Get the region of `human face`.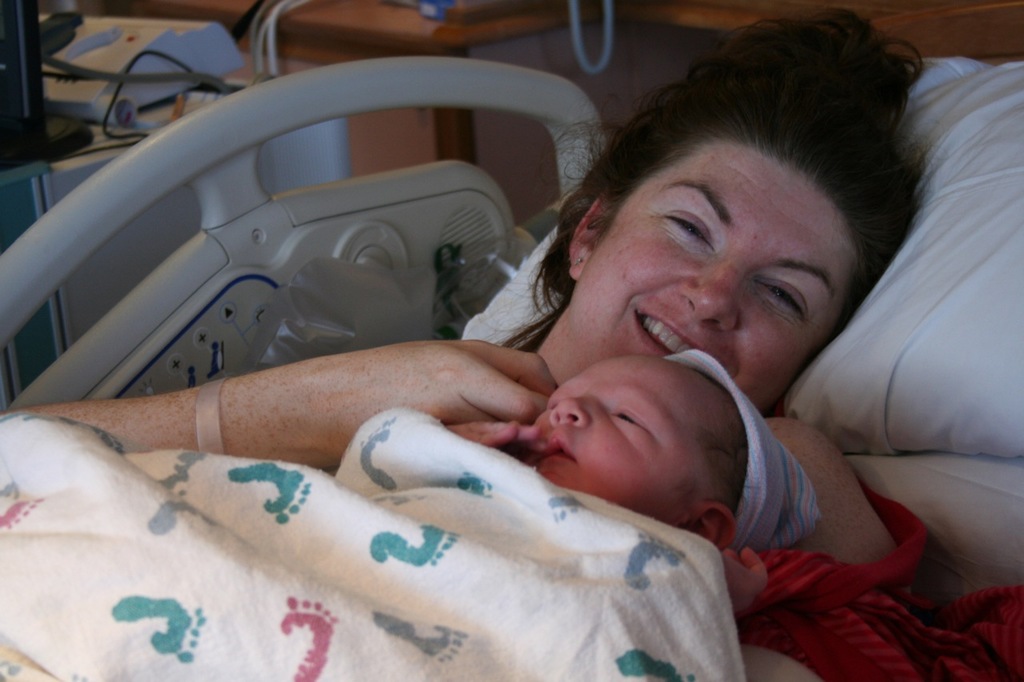
{"left": 574, "top": 131, "right": 861, "bottom": 407}.
